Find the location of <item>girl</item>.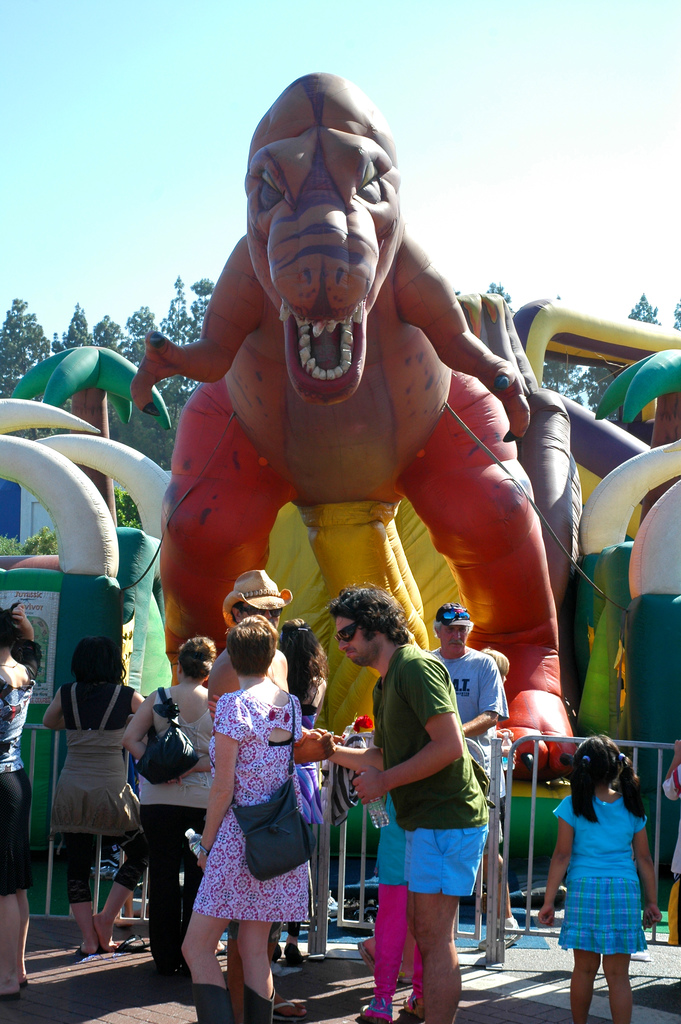
Location: x1=539 y1=736 x2=665 y2=1021.
